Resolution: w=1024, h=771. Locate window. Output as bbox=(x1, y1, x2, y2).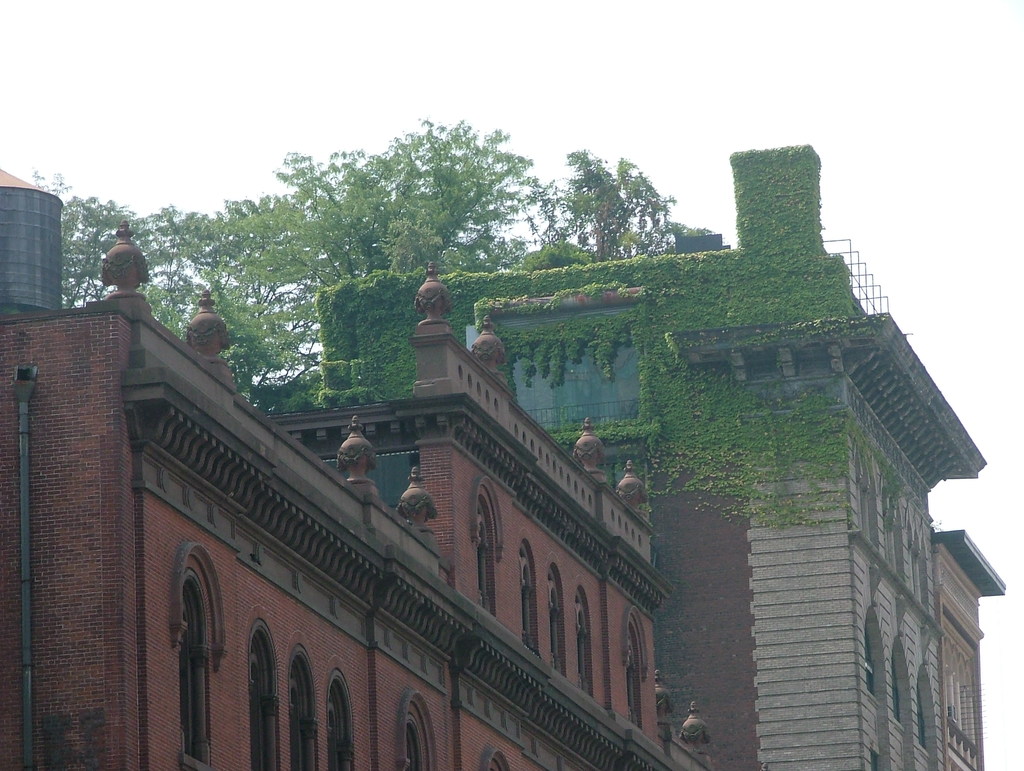
bbox=(547, 566, 557, 671).
